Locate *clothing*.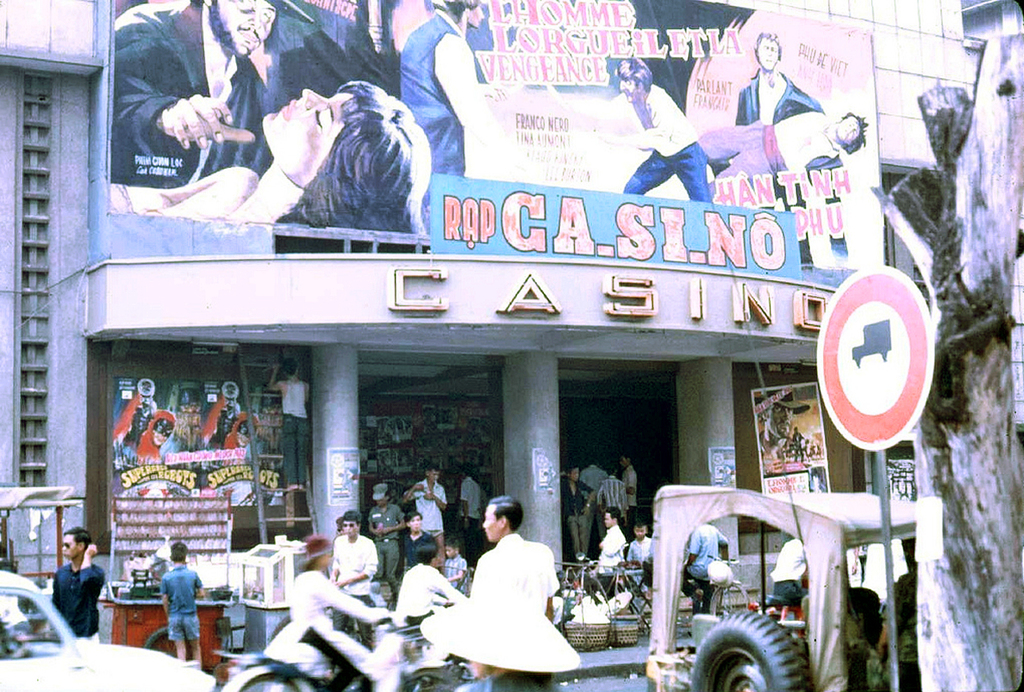
Bounding box: 598:519:630:592.
